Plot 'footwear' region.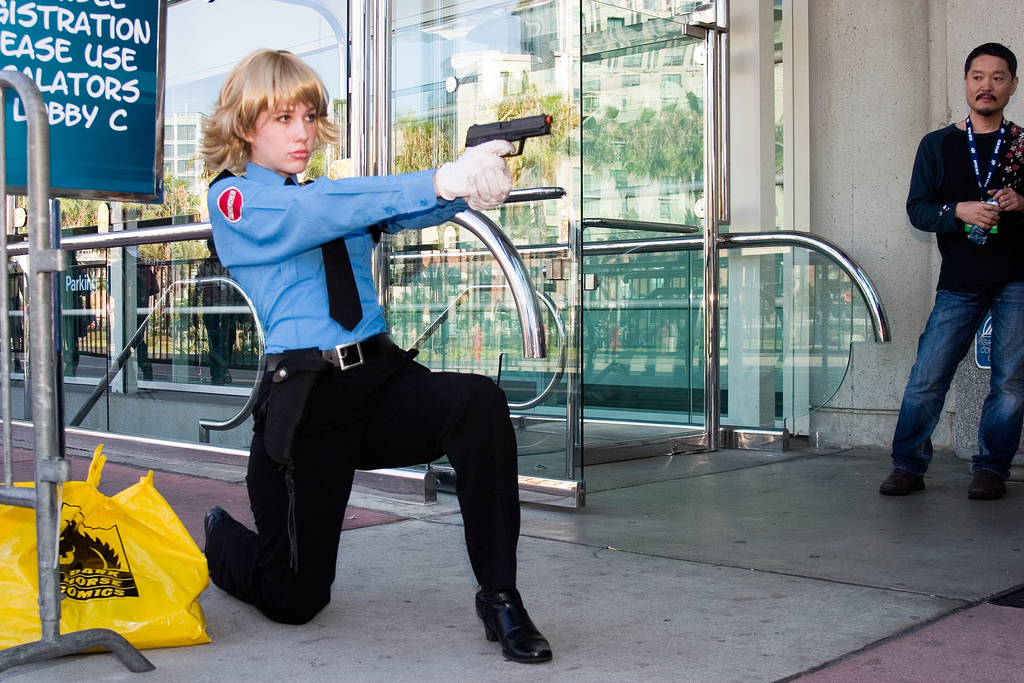
Plotted at (968,474,1009,499).
